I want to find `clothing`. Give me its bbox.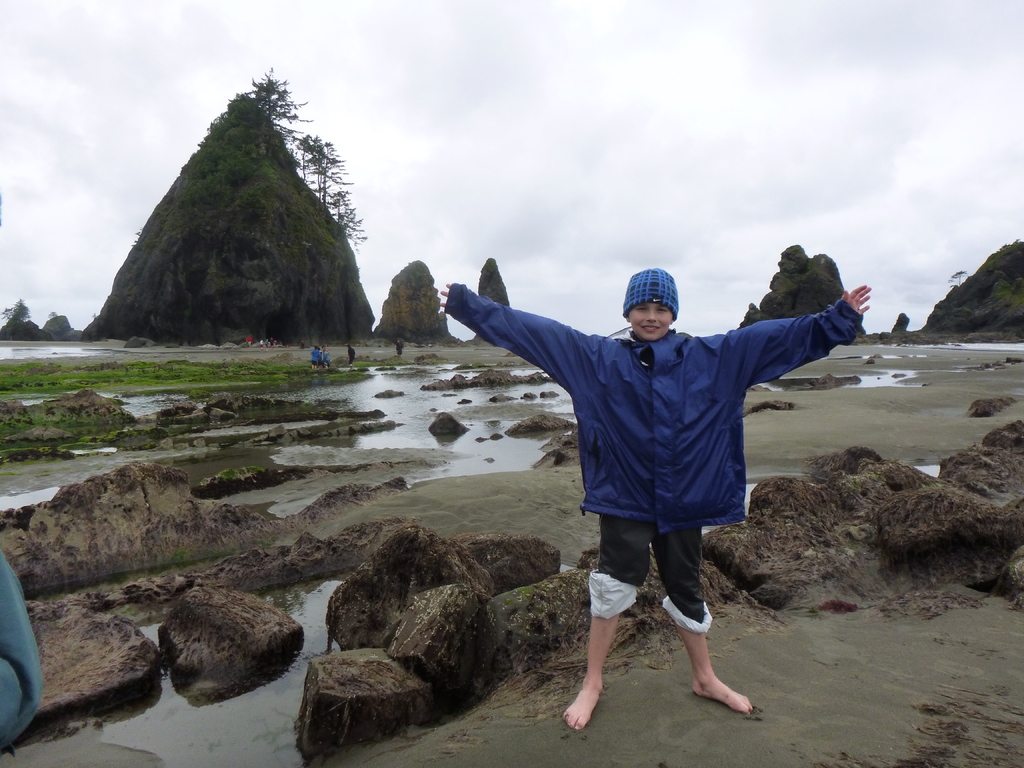
{"left": 311, "top": 349, "right": 320, "bottom": 365}.
